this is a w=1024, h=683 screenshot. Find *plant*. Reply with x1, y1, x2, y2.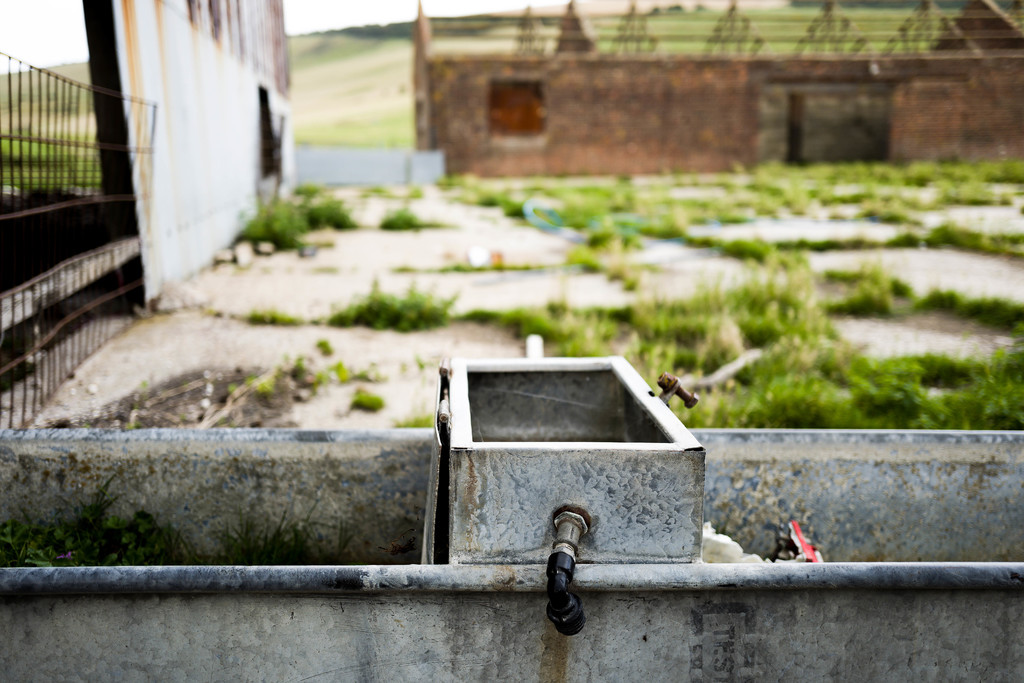
236, 185, 359, 233.
